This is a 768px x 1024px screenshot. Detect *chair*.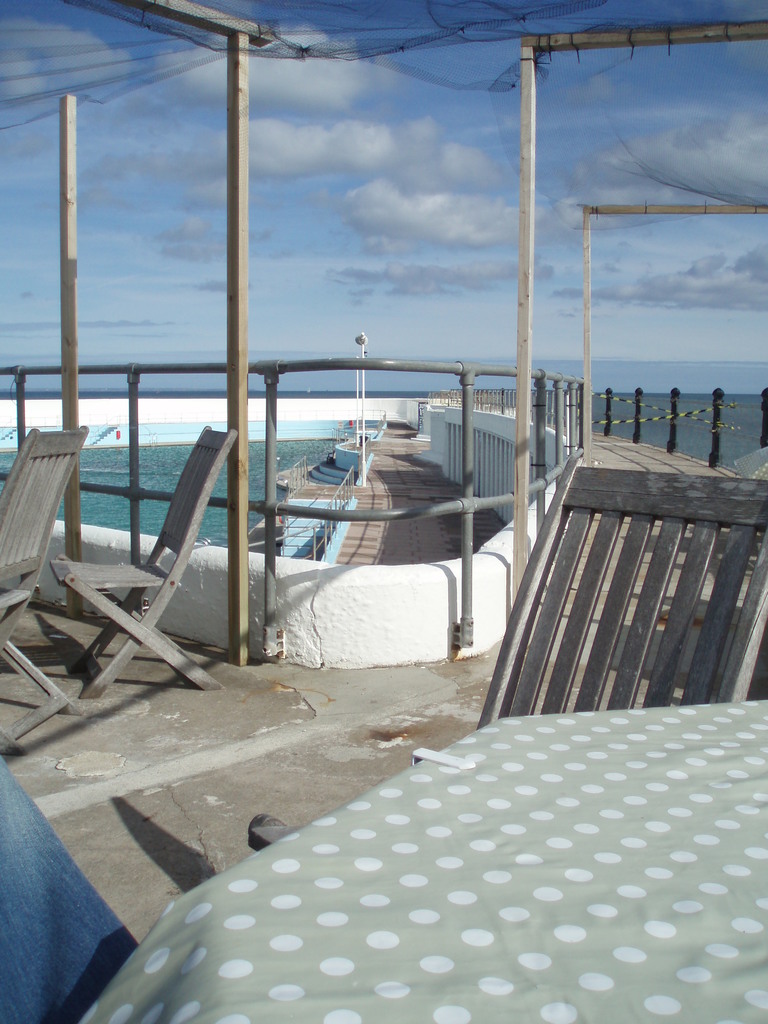
<box>0,424,84,756</box>.
